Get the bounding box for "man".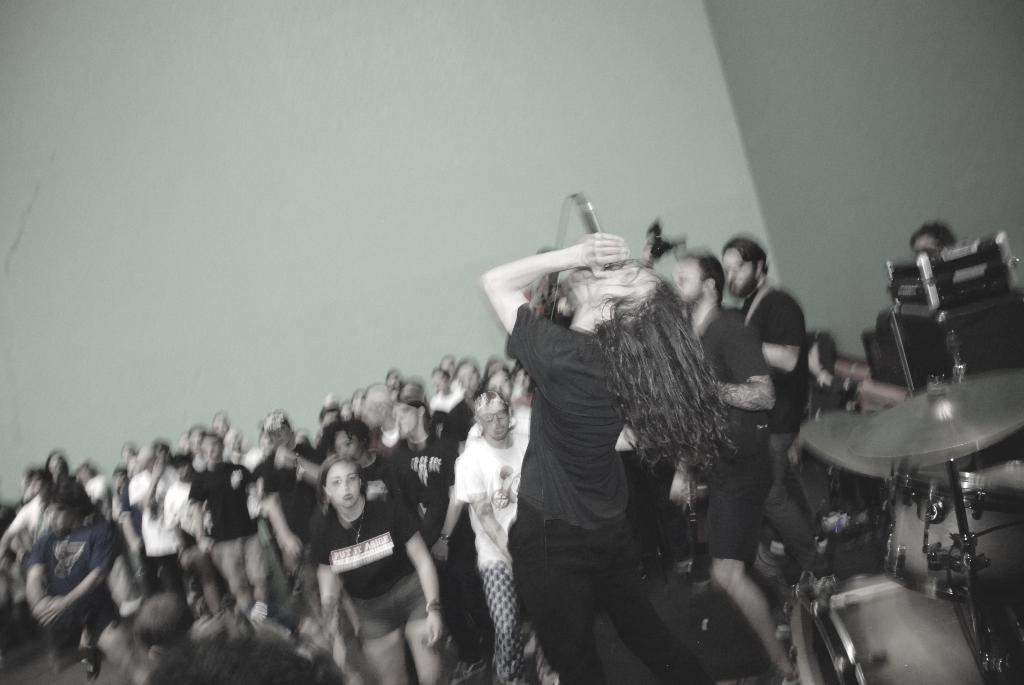
box=[25, 478, 127, 684].
